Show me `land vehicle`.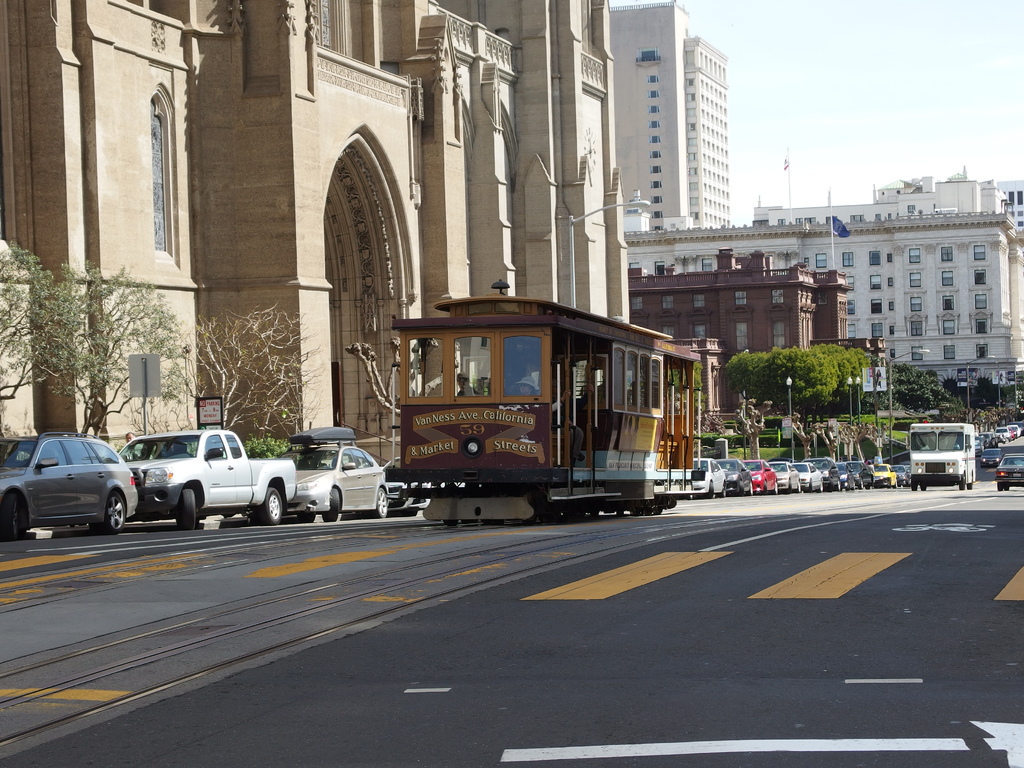
`land vehicle` is here: <bbox>981, 447, 1000, 468</bbox>.
